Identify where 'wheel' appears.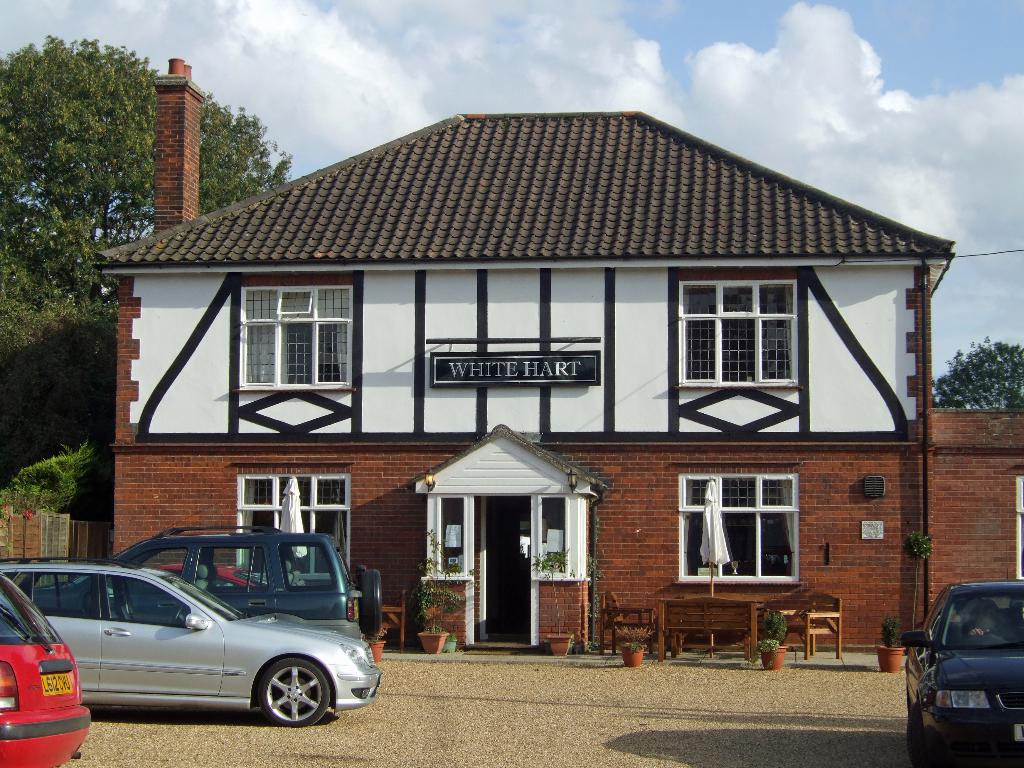
Appears at 259, 655, 329, 729.
